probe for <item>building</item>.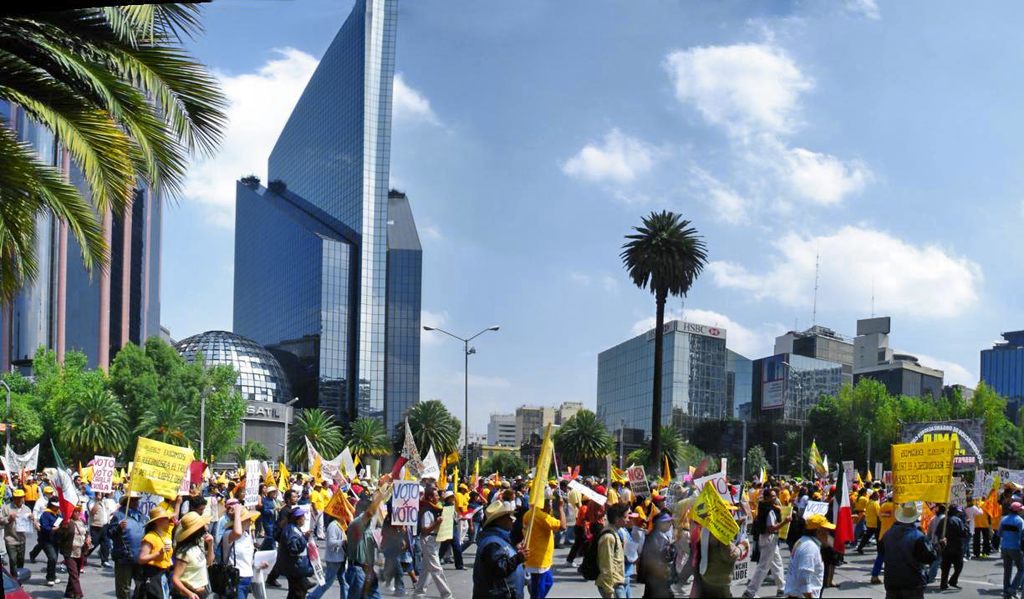
Probe result: (x1=726, y1=348, x2=759, y2=435).
